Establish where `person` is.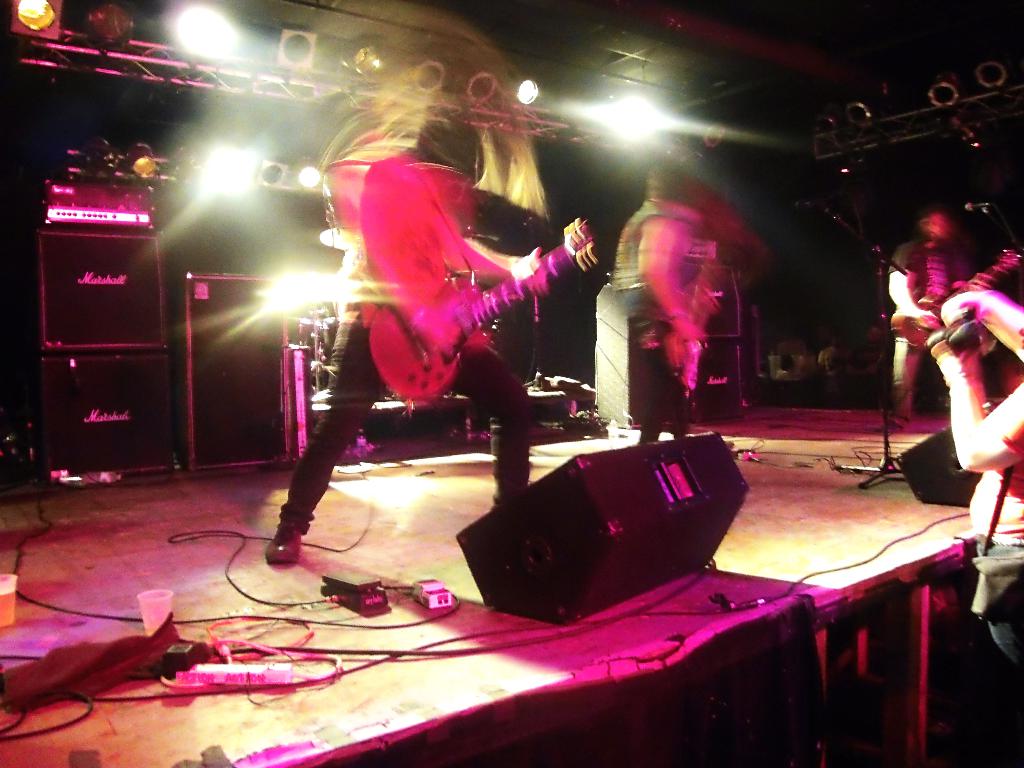
Established at 262,116,599,572.
